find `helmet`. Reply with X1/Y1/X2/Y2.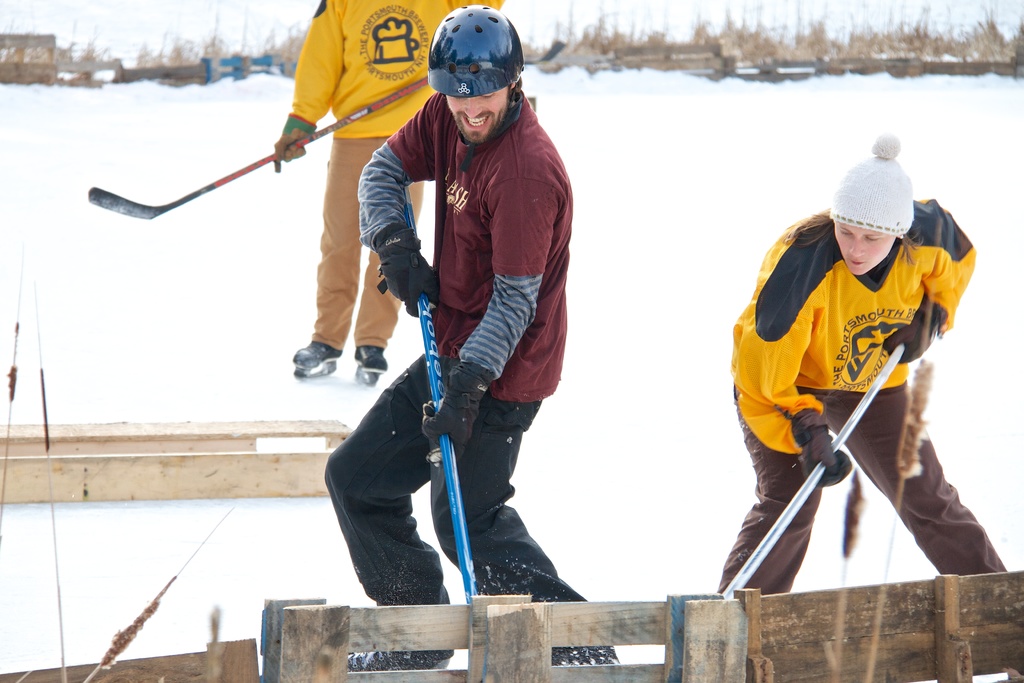
425/0/523/170.
